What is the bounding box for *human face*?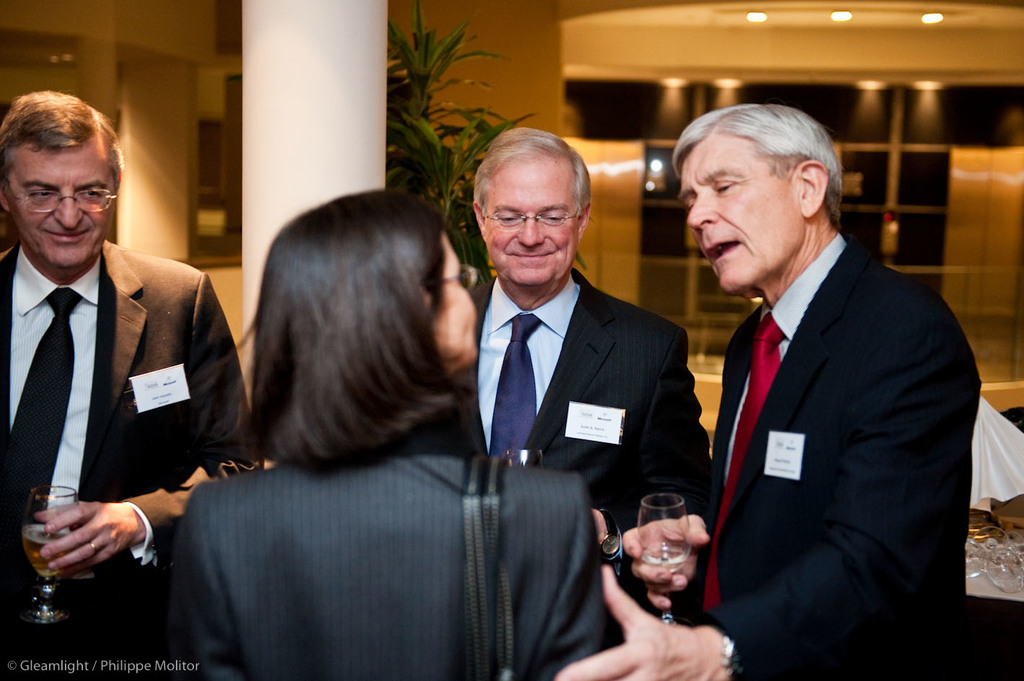
Rect(678, 135, 800, 295).
